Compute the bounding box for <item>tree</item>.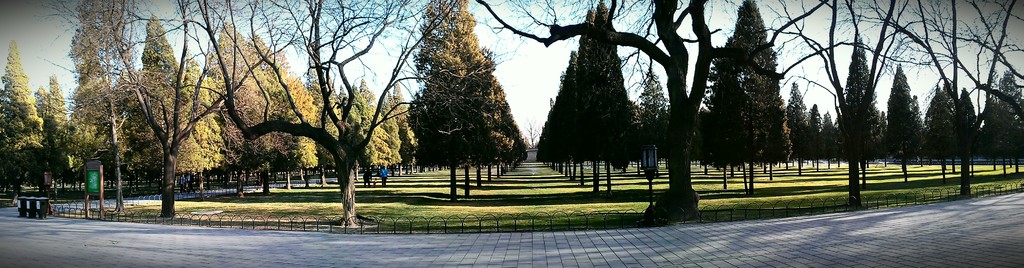
[x1=872, y1=60, x2=920, y2=182].
